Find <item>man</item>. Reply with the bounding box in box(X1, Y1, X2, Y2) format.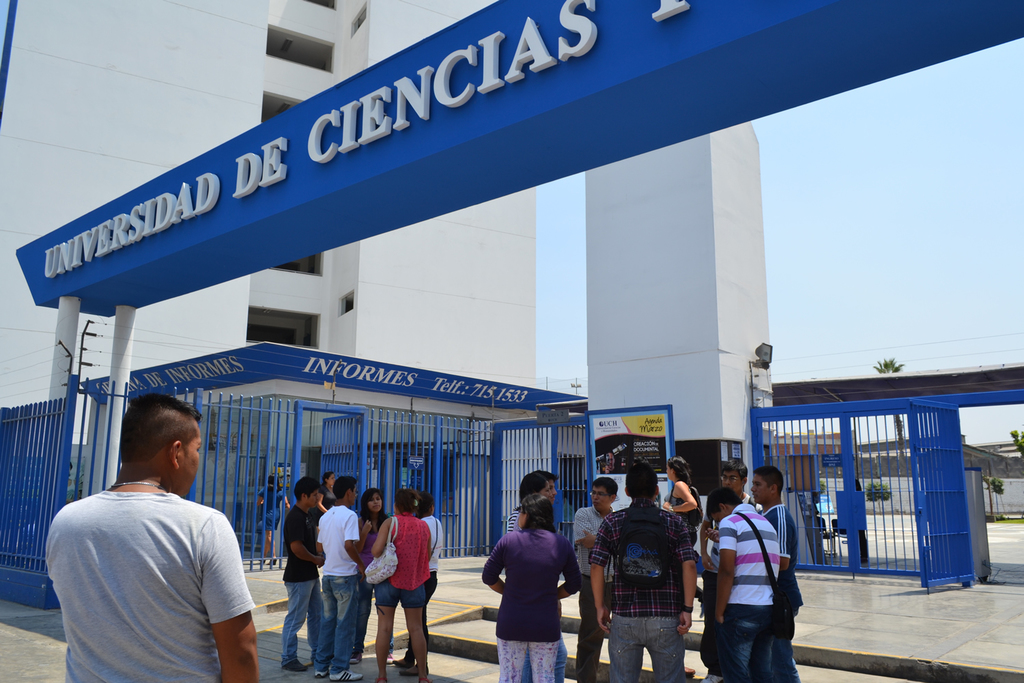
box(717, 457, 753, 505).
